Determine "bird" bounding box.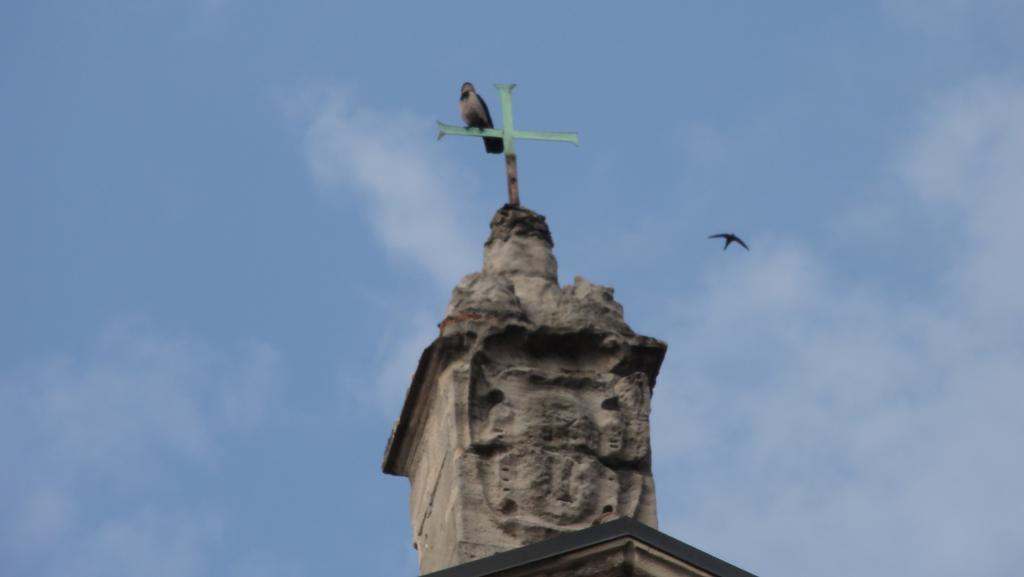
Determined: 457:81:507:154.
